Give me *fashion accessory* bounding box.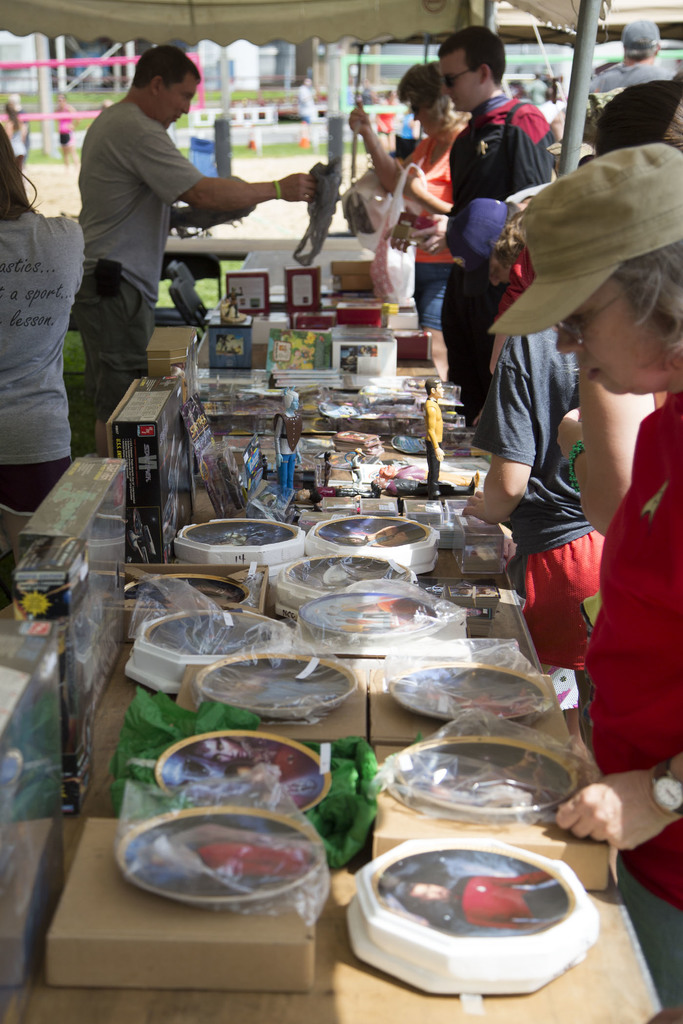
region(651, 759, 682, 824).
